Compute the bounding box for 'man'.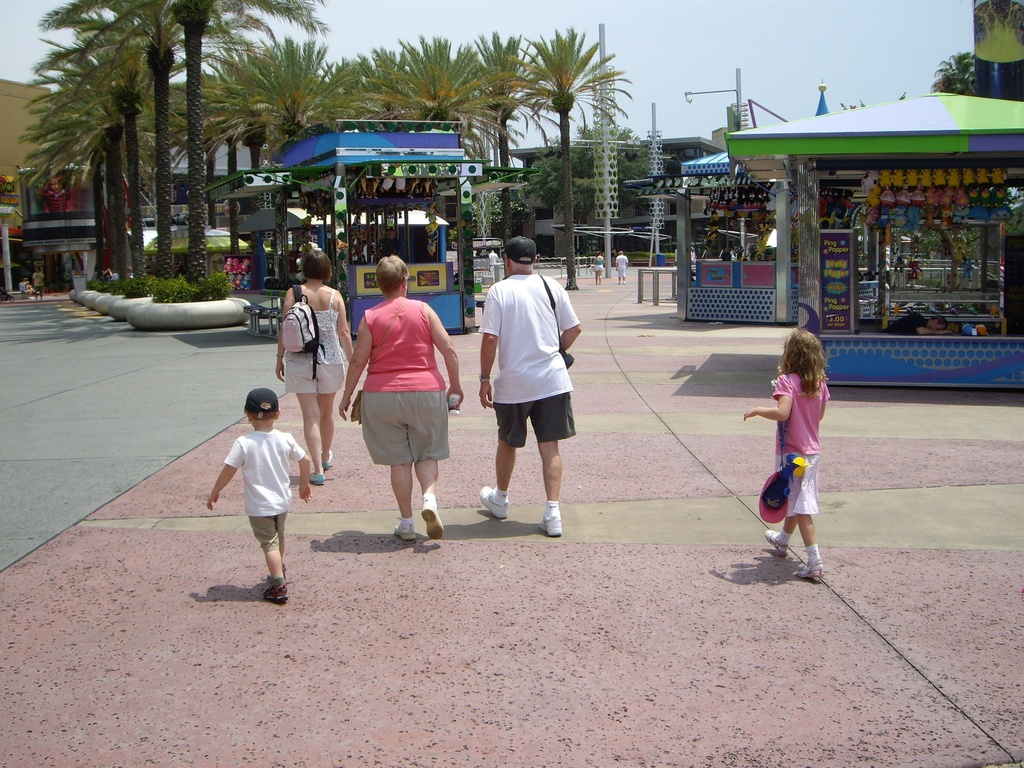
614,252,630,283.
